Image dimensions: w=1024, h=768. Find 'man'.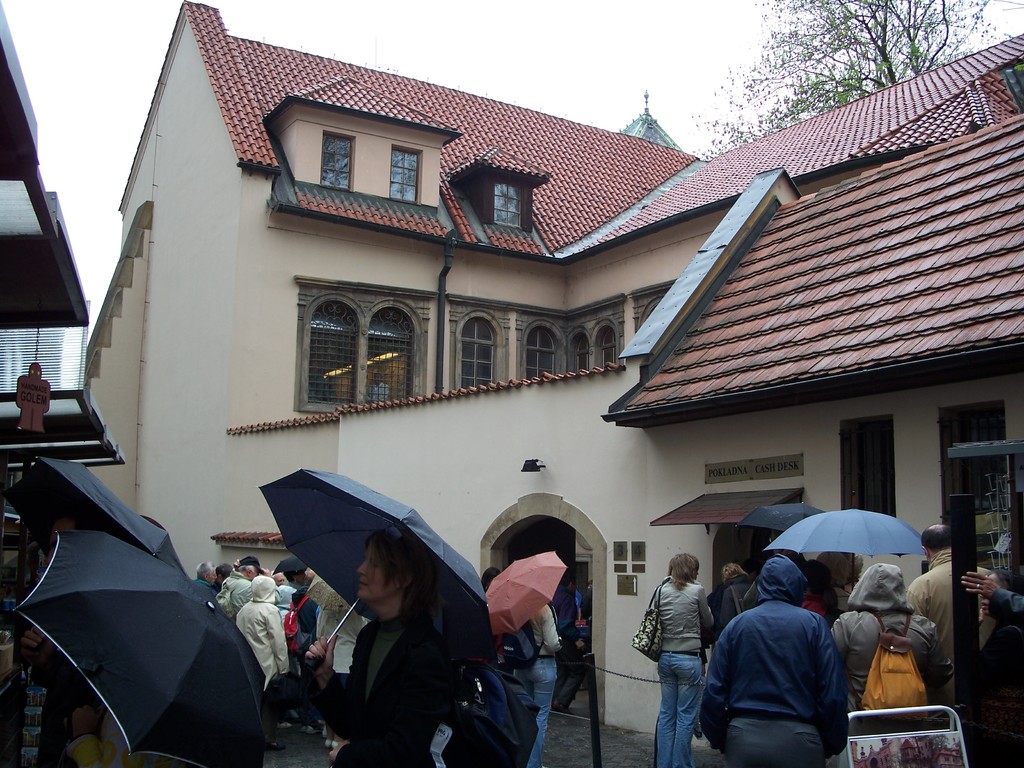
box(189, 557, 216, 597).
